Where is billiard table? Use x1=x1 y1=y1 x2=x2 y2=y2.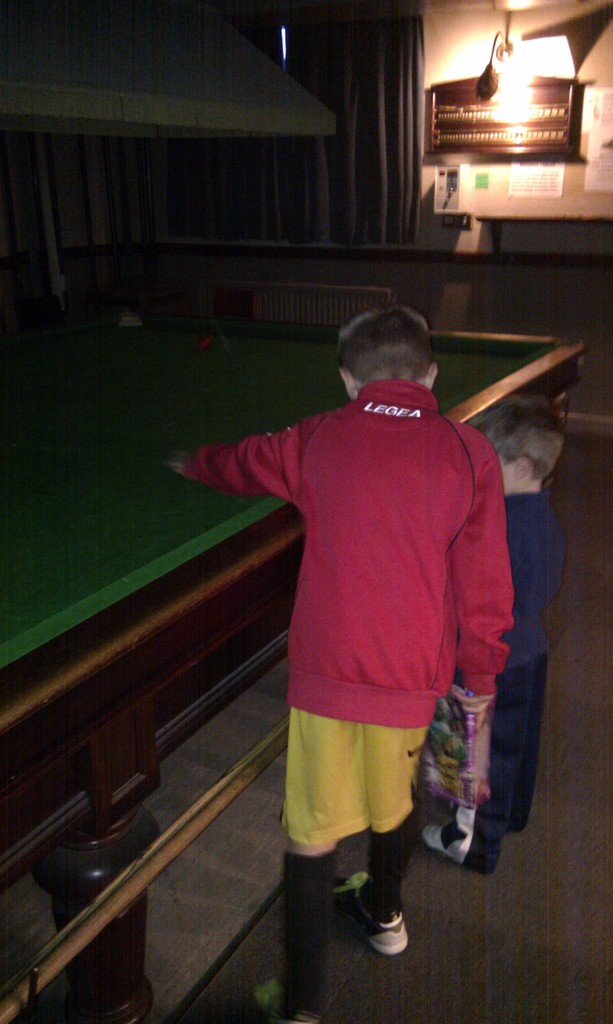
x1=0 y1=308 x2=593 y2=1023.
